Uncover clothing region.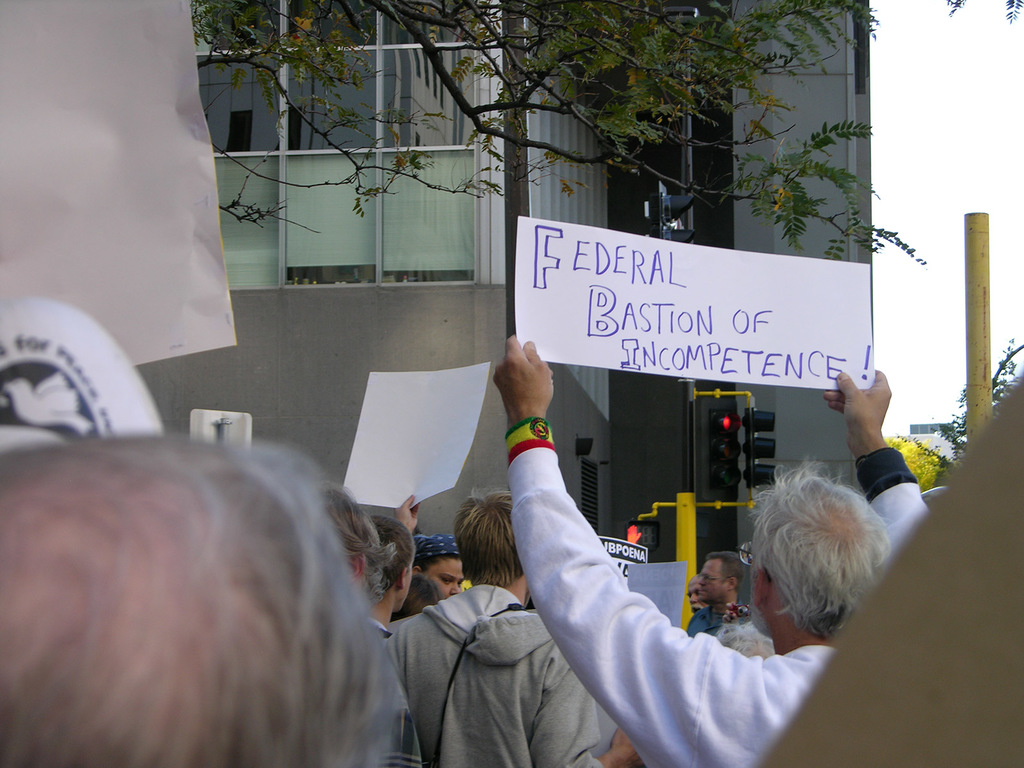
Uncovered: BBox(372, 557, 589, 760).
